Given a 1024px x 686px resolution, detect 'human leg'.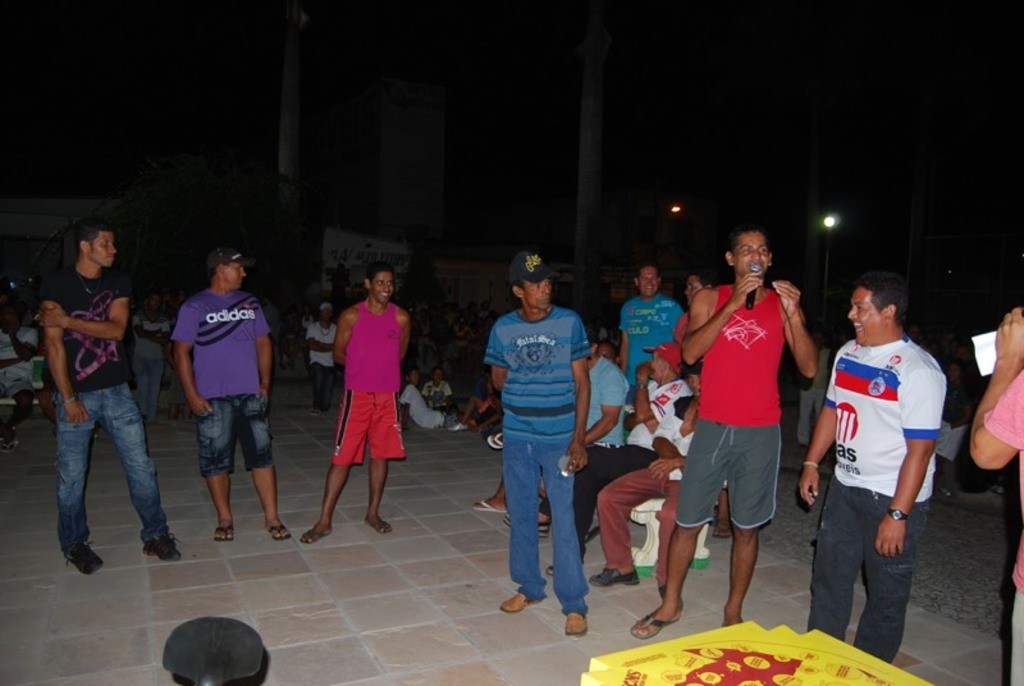
left=650, top=465, right=684, bottom=605.
